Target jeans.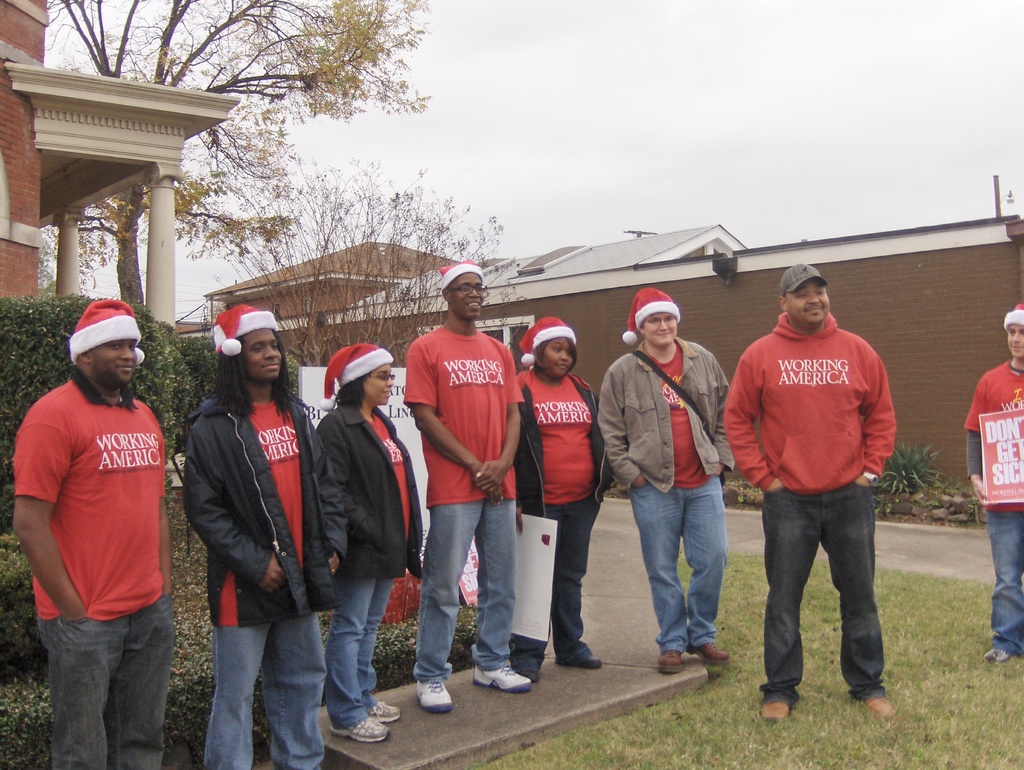
Target region: <box>507,491,601,668</box>.
